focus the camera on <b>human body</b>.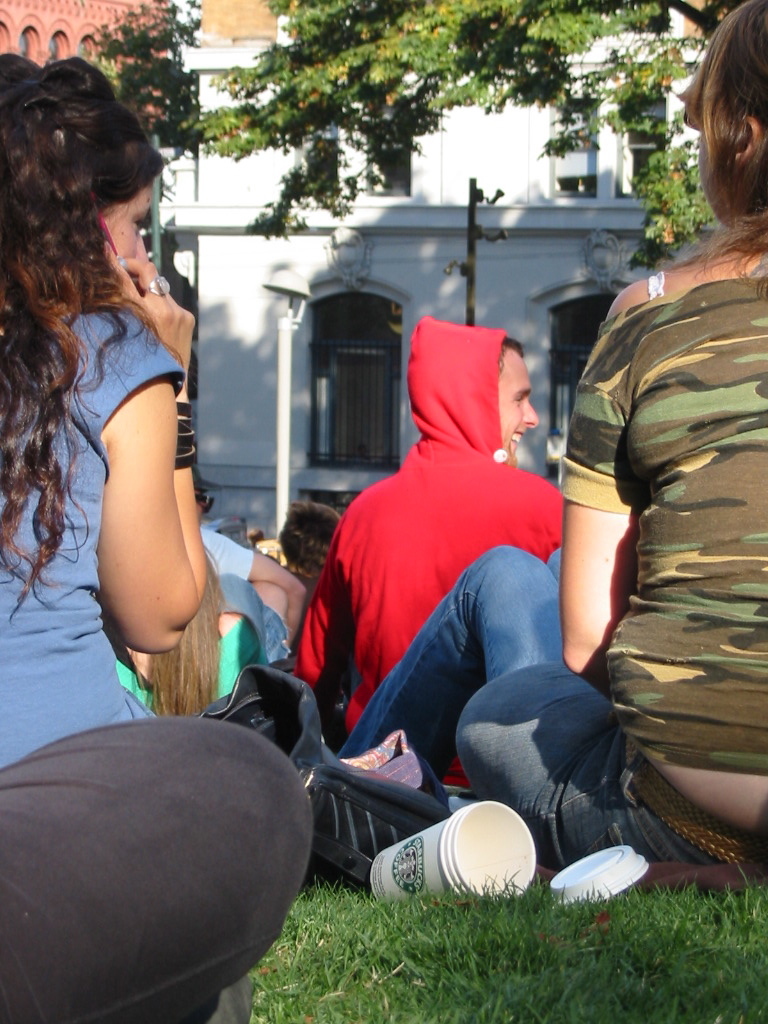
Focus region: 348:0:767:915.
